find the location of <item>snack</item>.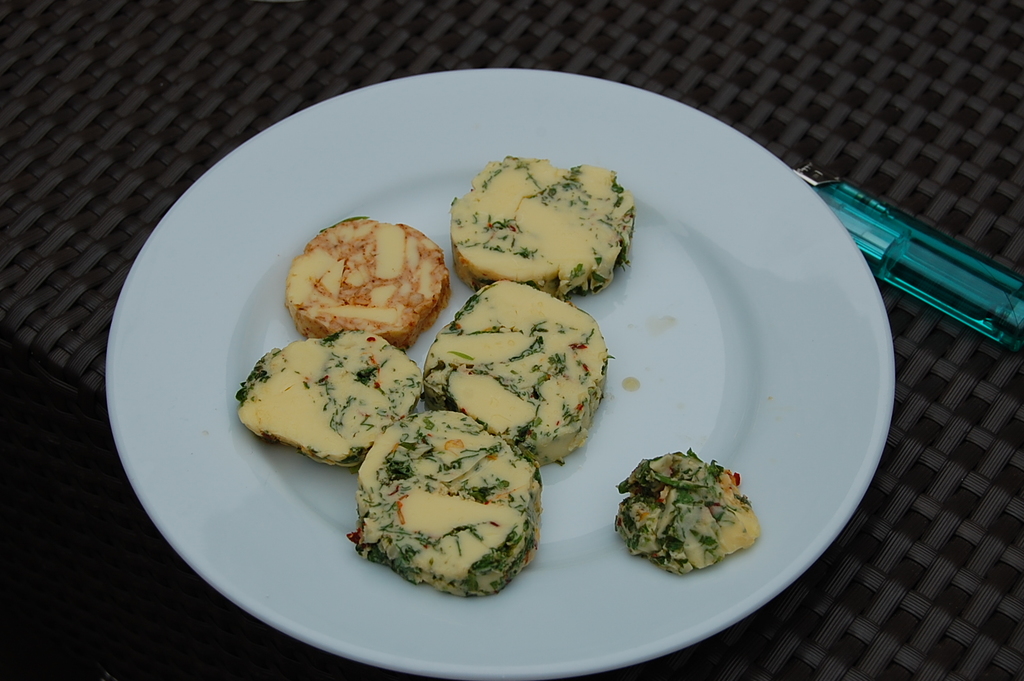
Location: locate(452, 146, 643, 296).
